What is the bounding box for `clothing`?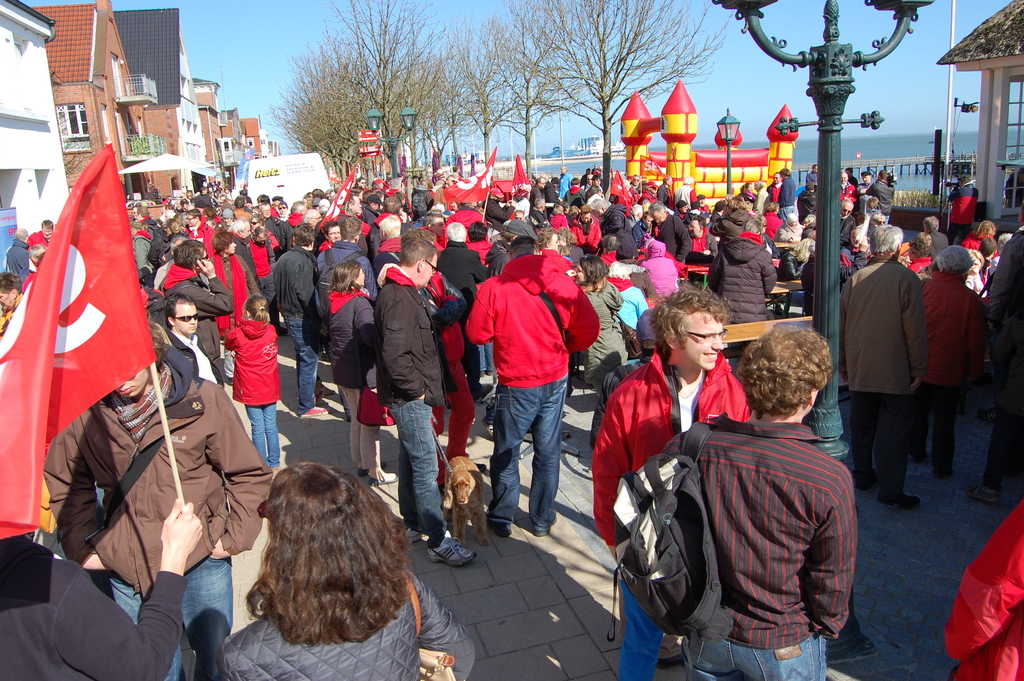
129/227/154/288.
